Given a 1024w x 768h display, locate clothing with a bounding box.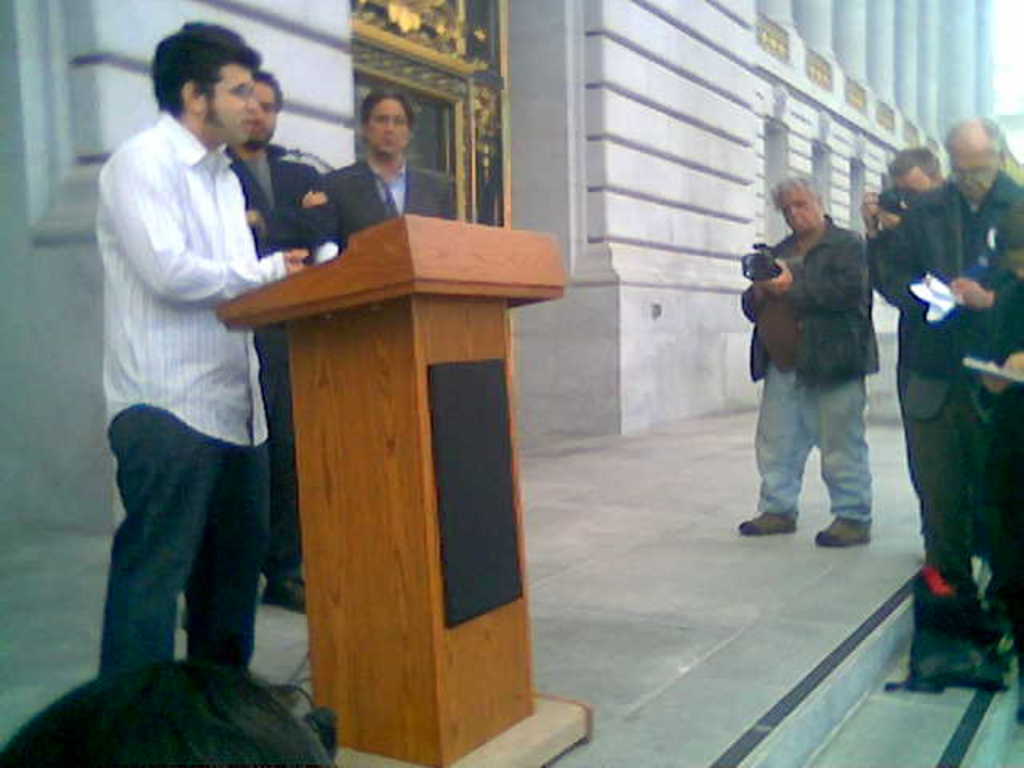
Located: <bbox>733, 210, 883, 528</bbox>.
